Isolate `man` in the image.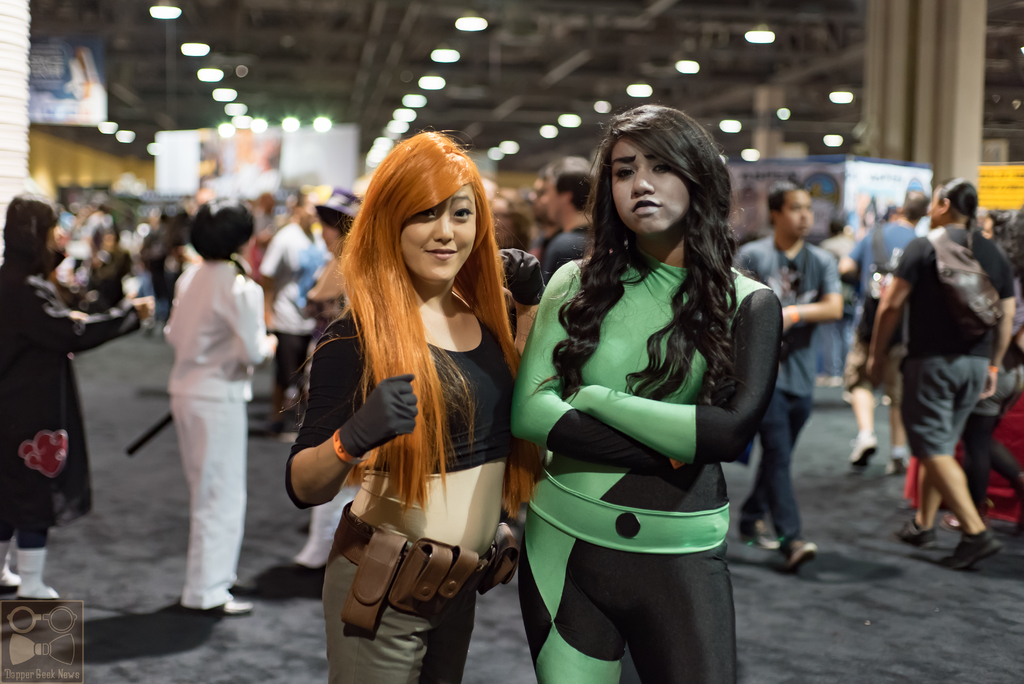
Isolated region: locate(540, 158, 606, 276).
